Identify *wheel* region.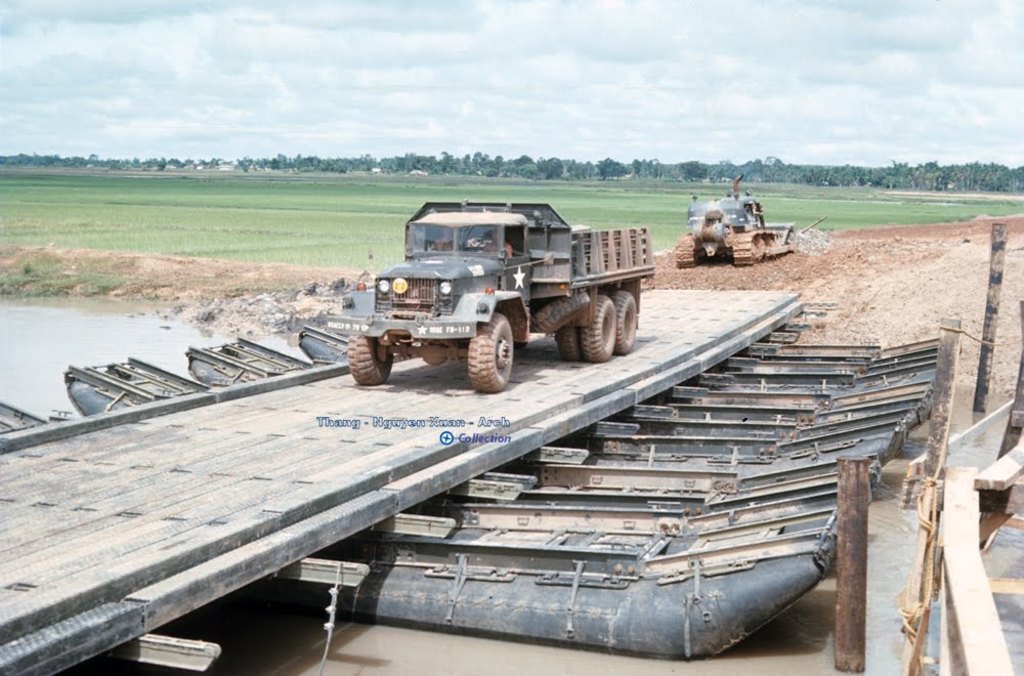
Region: box=[447, 316, 524, 396].
